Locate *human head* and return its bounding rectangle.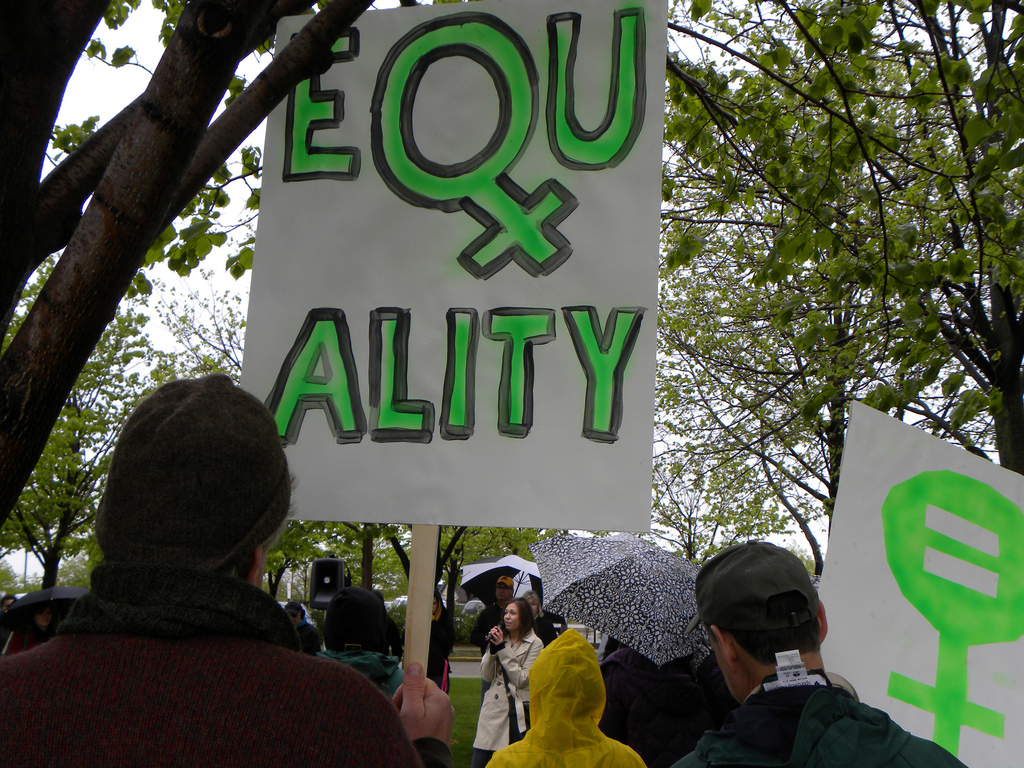
[322,585,391,651].
